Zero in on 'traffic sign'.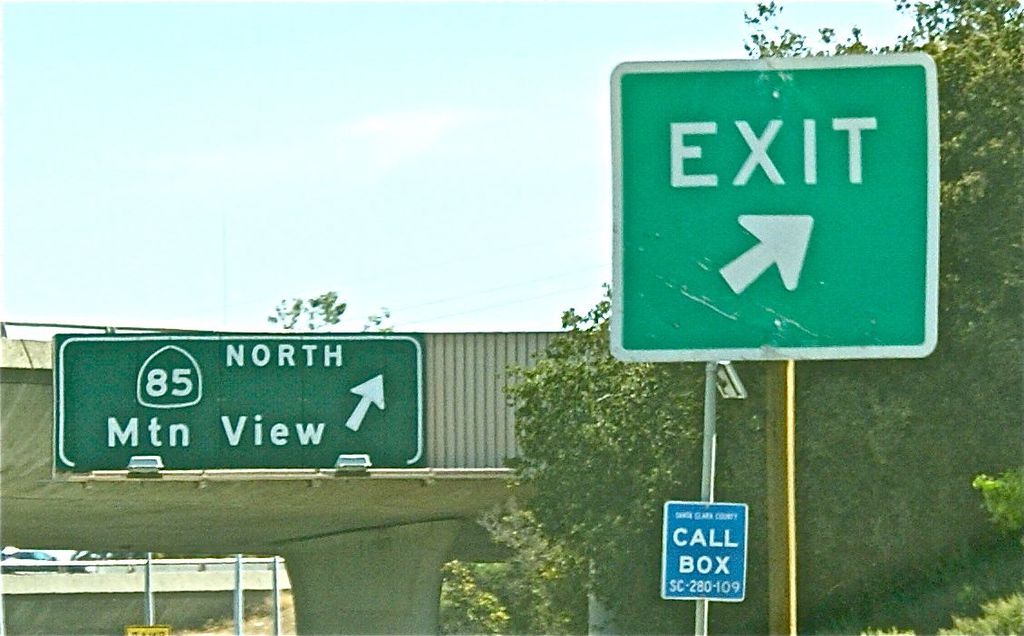
Zeroed in: (604, 56, 951, 361).
